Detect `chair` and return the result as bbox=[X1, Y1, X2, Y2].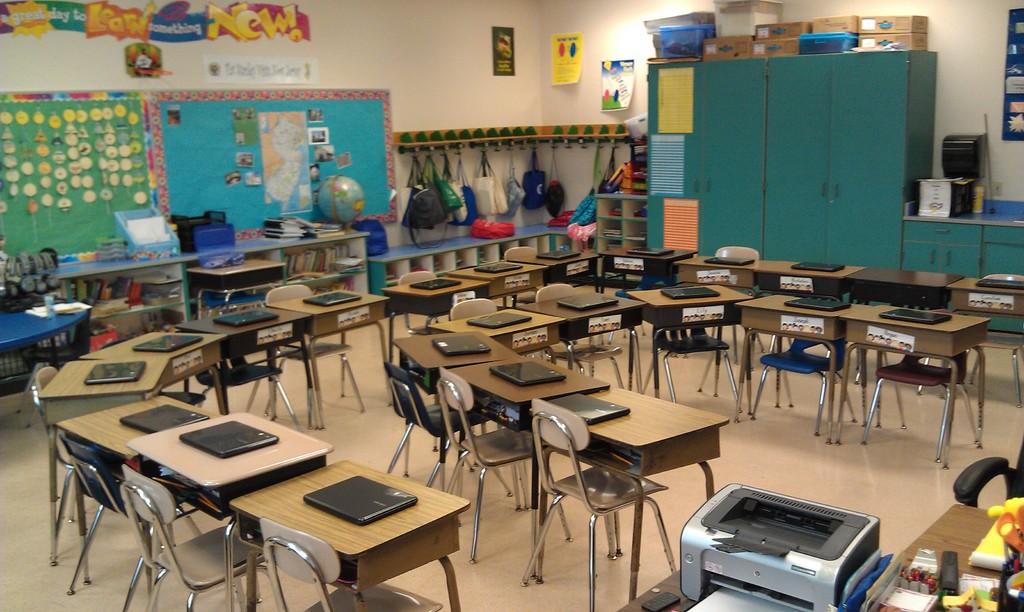
bbox=[399, 268, 454, 334].
